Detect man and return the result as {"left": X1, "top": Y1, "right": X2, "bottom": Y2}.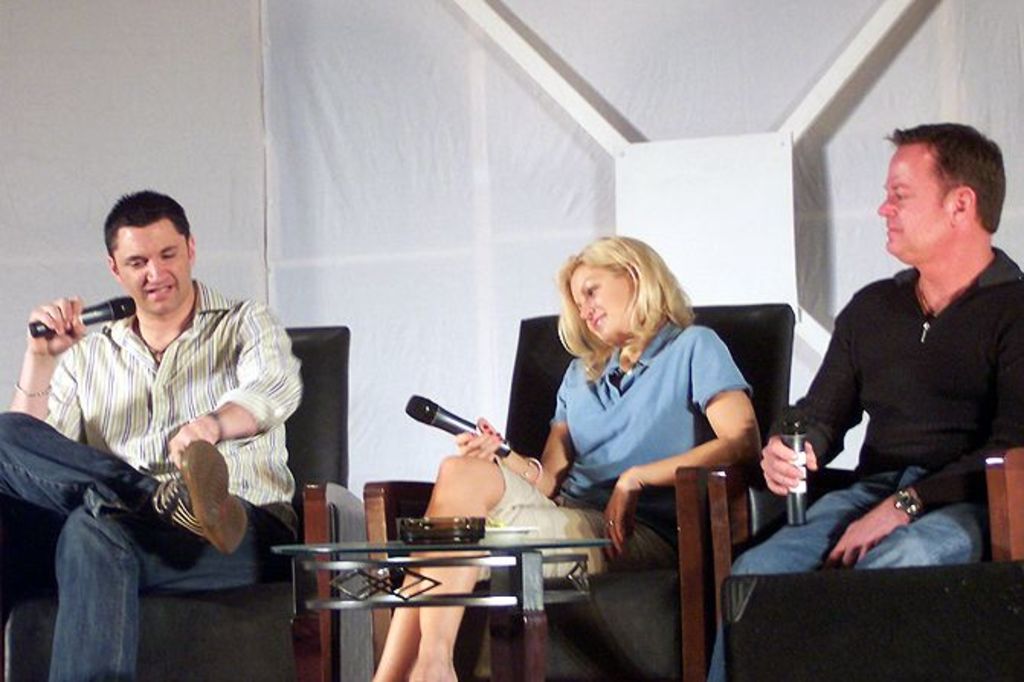
{"left": 15, "top": 197, "right": 314, "bottom": 635}.
